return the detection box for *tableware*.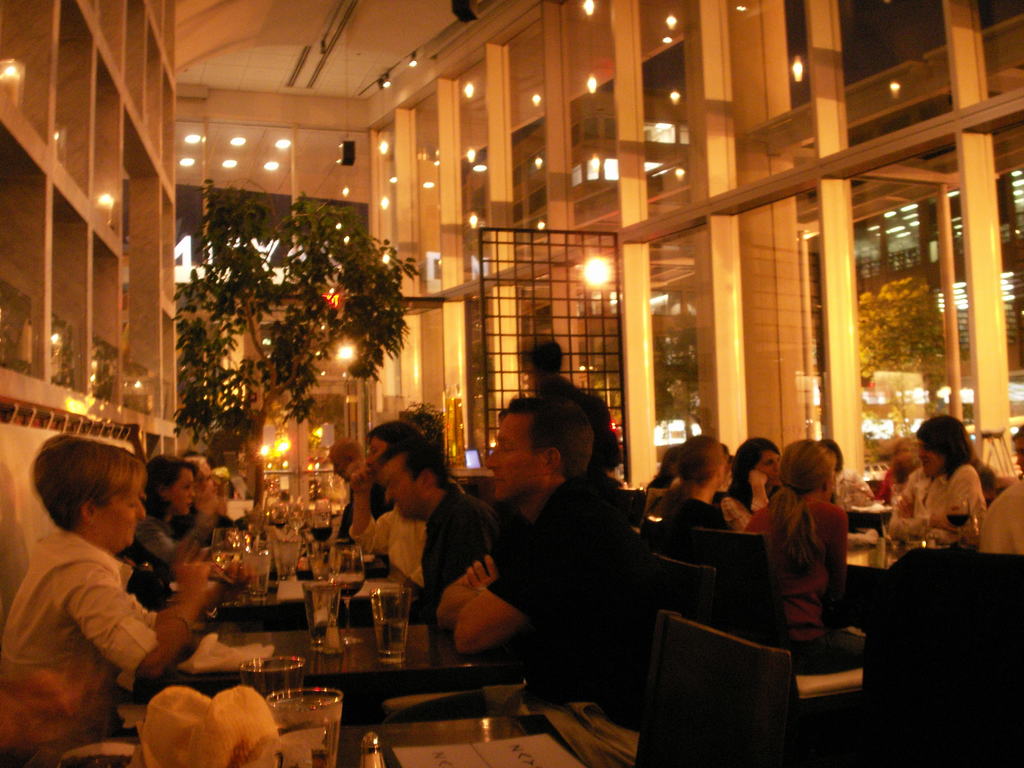
locate(374, 579, 413, 652).
